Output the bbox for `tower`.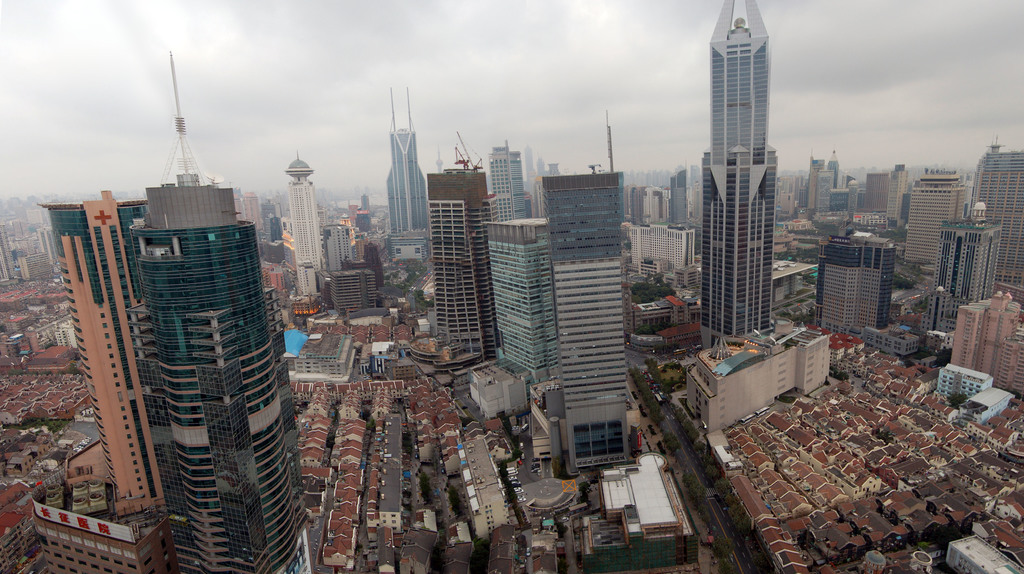
locate(361, 193, 370, 211).
